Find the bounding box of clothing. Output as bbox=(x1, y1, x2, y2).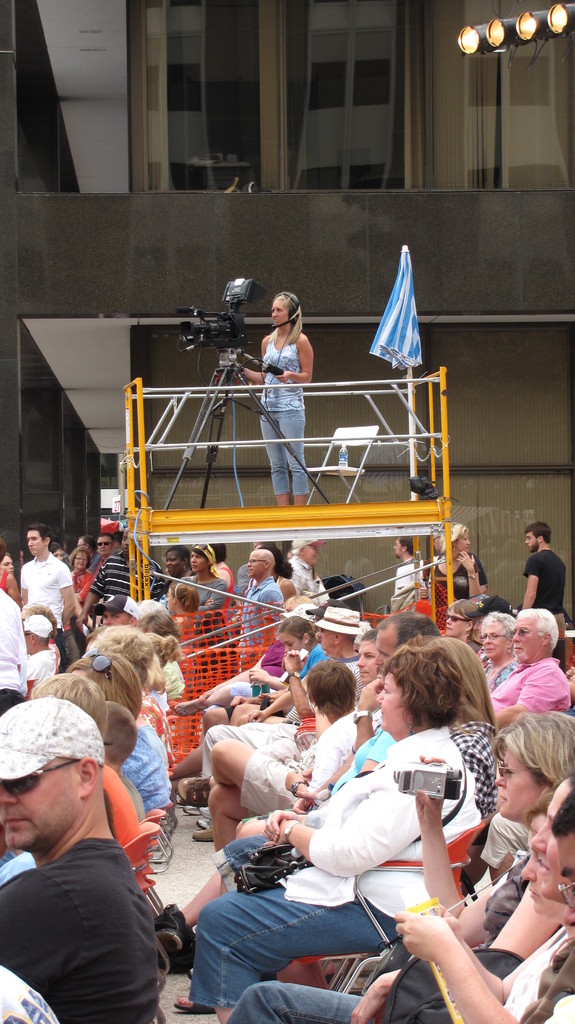
bbox=(232, 562, 249, 602).
